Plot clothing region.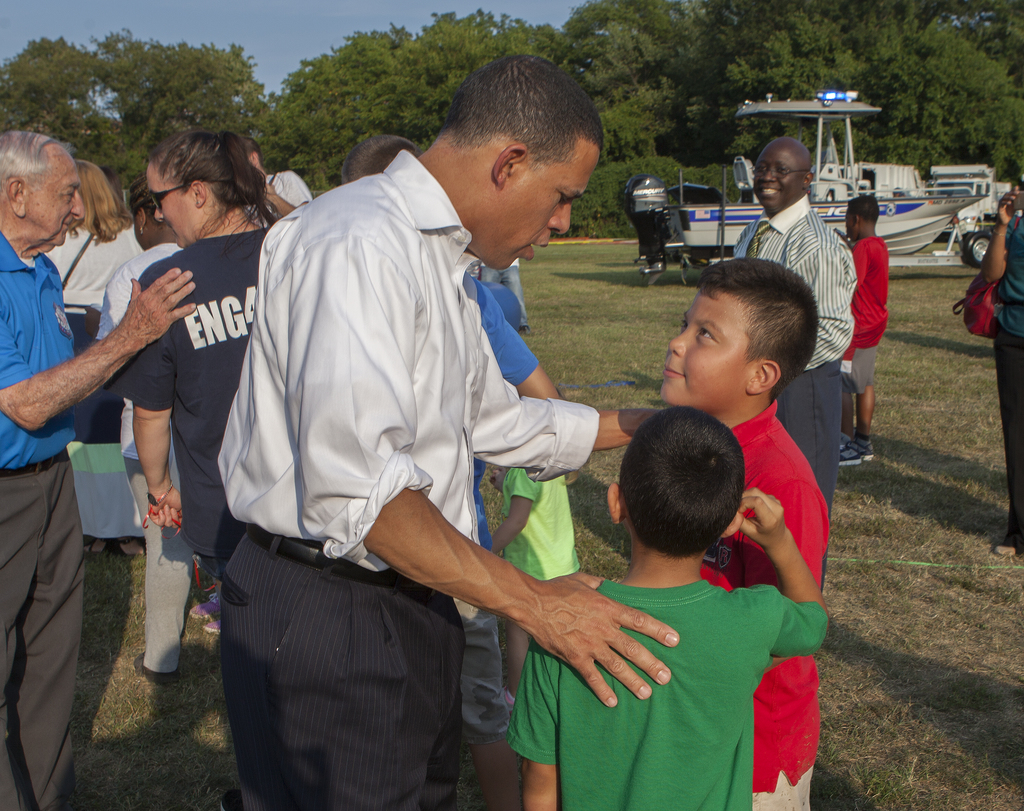
Plotted at (102,231,267,578).
